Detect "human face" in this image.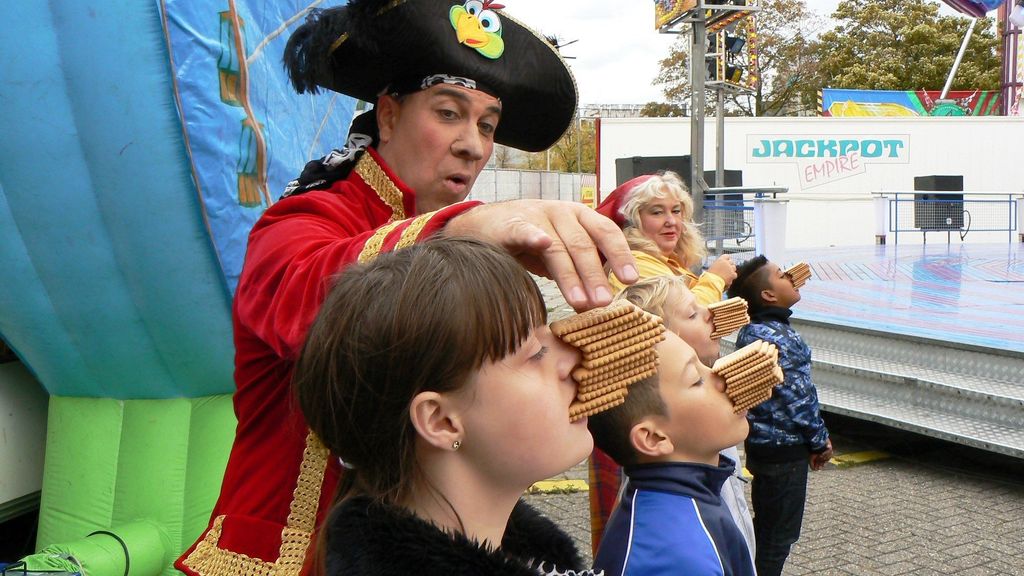
Detection: crop(640, 186, 683, 249).
